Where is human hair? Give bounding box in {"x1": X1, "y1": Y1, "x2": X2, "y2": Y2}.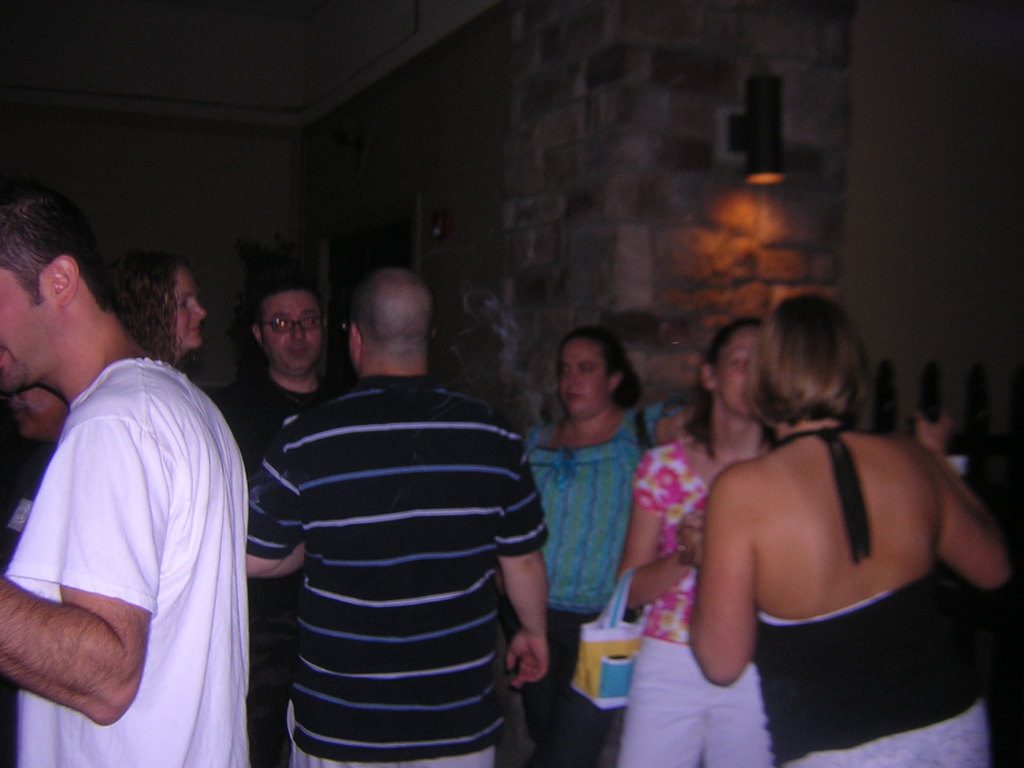
{"x1": 915, "y1": 358, "x2": 941, "y2": 423}.
